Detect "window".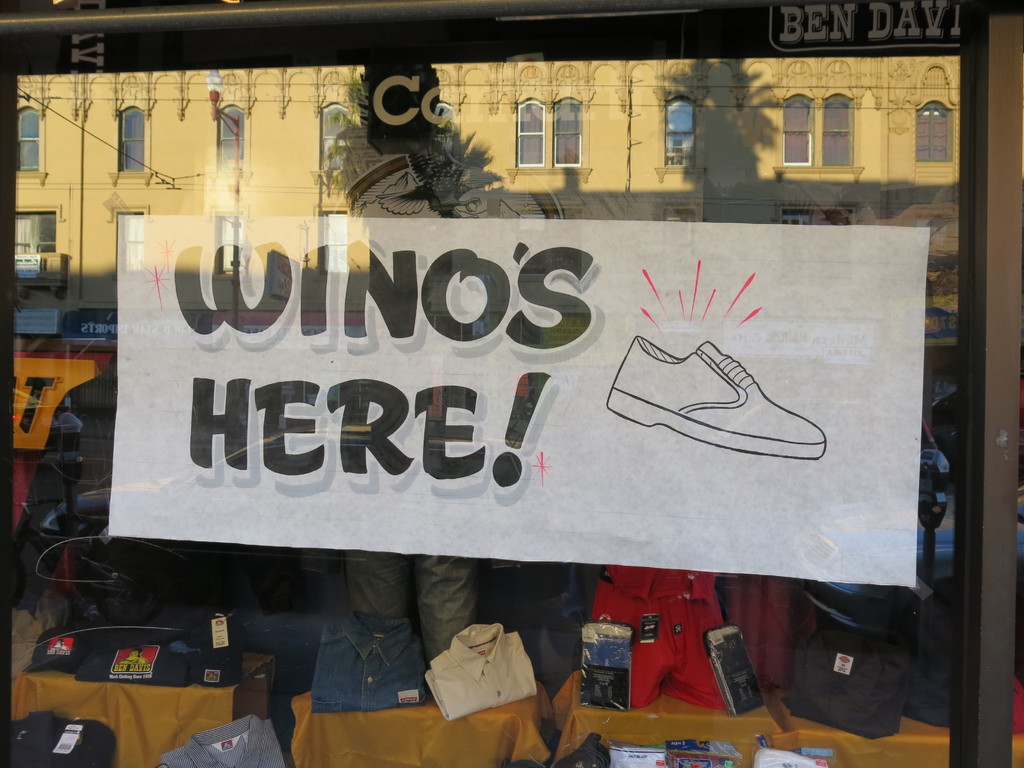
Detected at BBox(514, 98, 543, 165).
